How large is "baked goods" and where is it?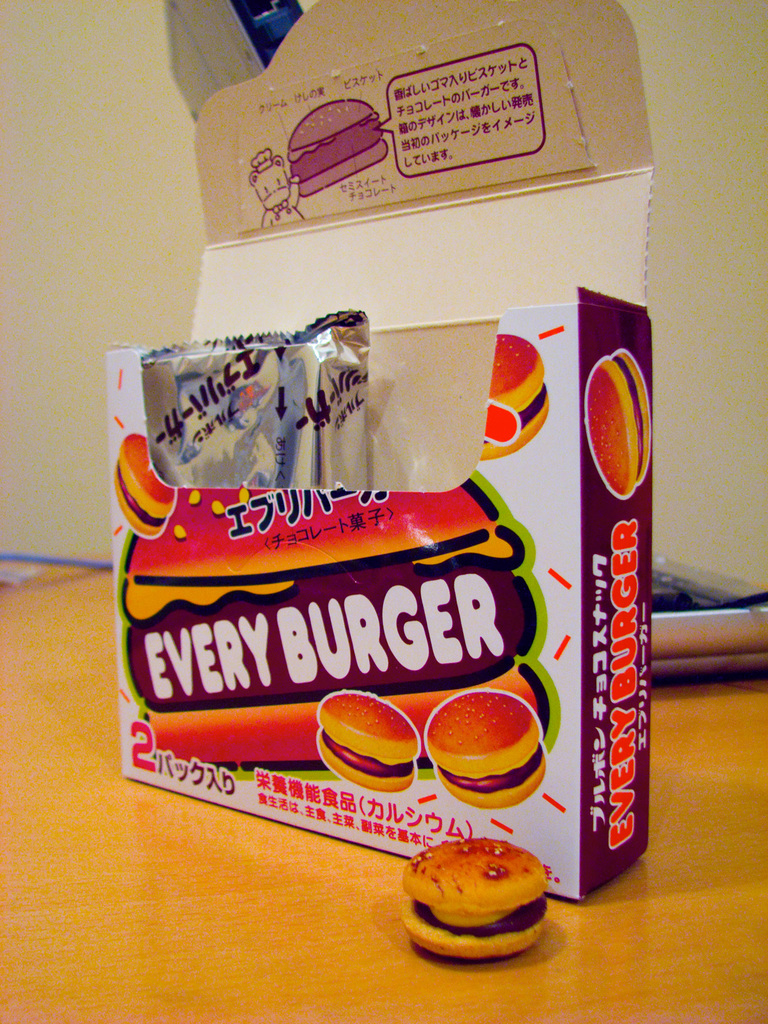
Bounding box: [left=424, top=685, right=550, bottom=809].
